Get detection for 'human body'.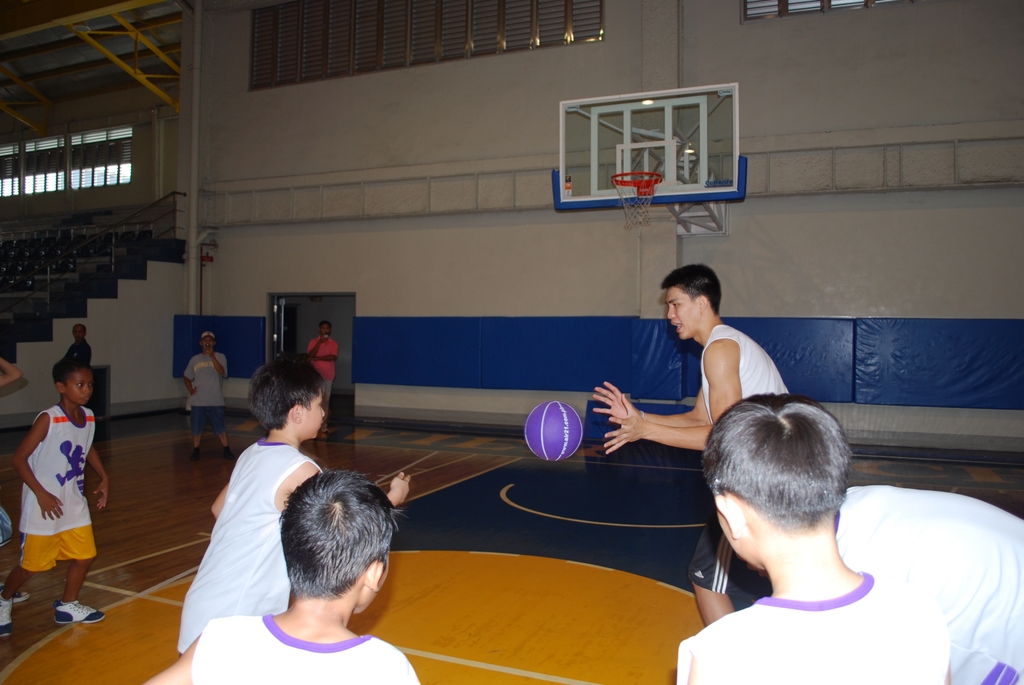
Detection: crop(680, 395, 951, 684).
